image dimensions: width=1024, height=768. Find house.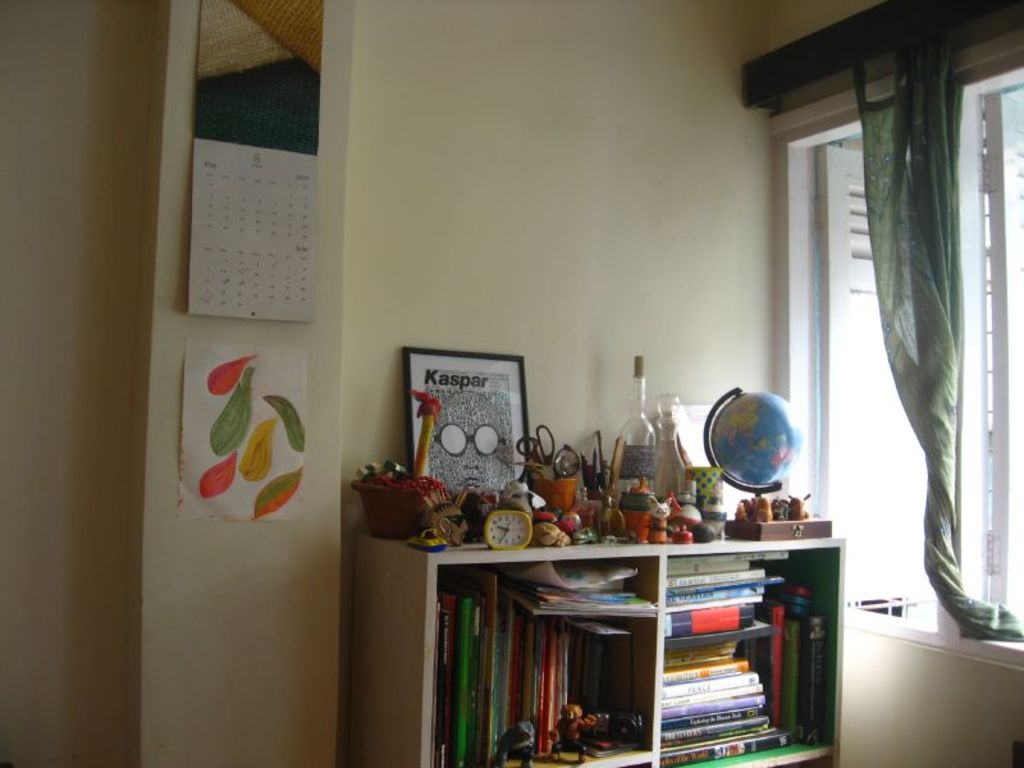
0 0 1023 756.
